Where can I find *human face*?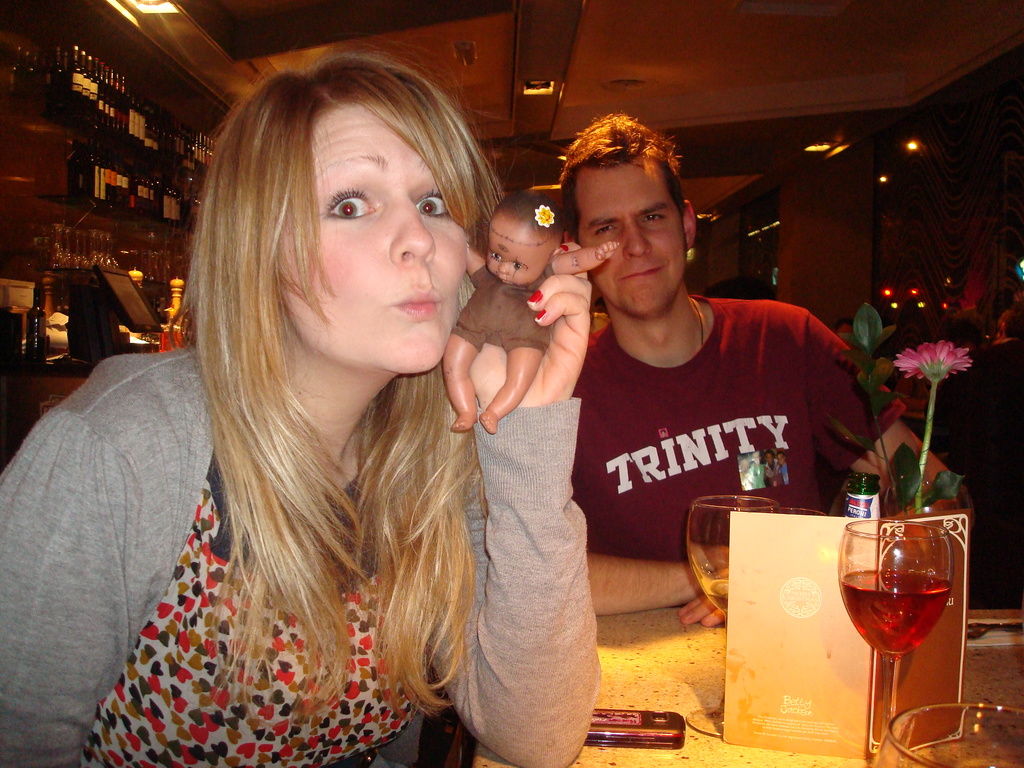
You can find it at bbox=[277, 103, 469, 377].
